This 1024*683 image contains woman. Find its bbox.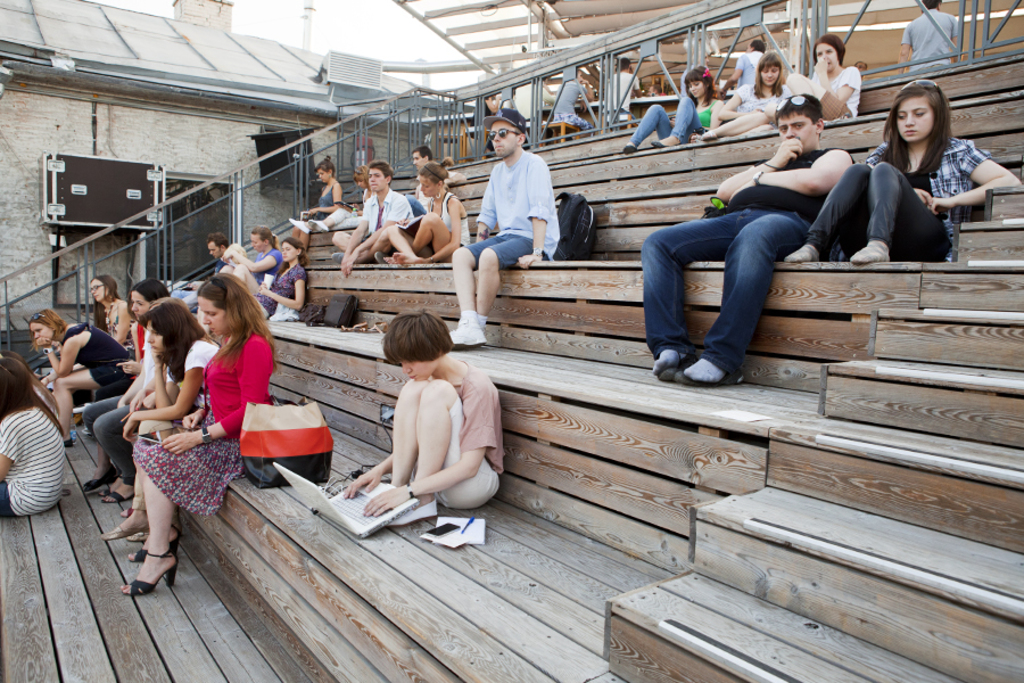
left=222, top=227, right=286, bottom=289.
